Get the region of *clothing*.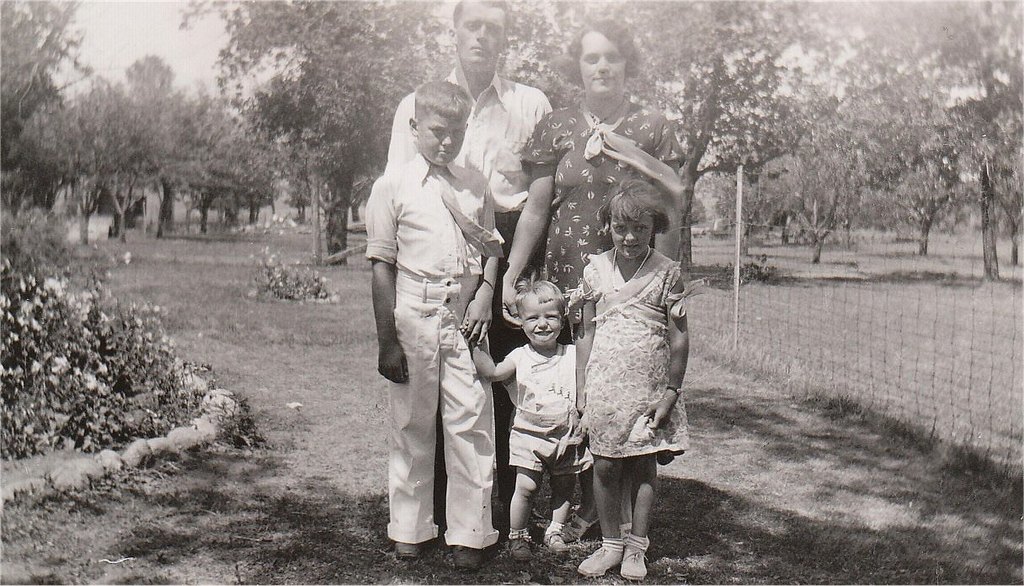
locate(499, 338, 587, 478).
